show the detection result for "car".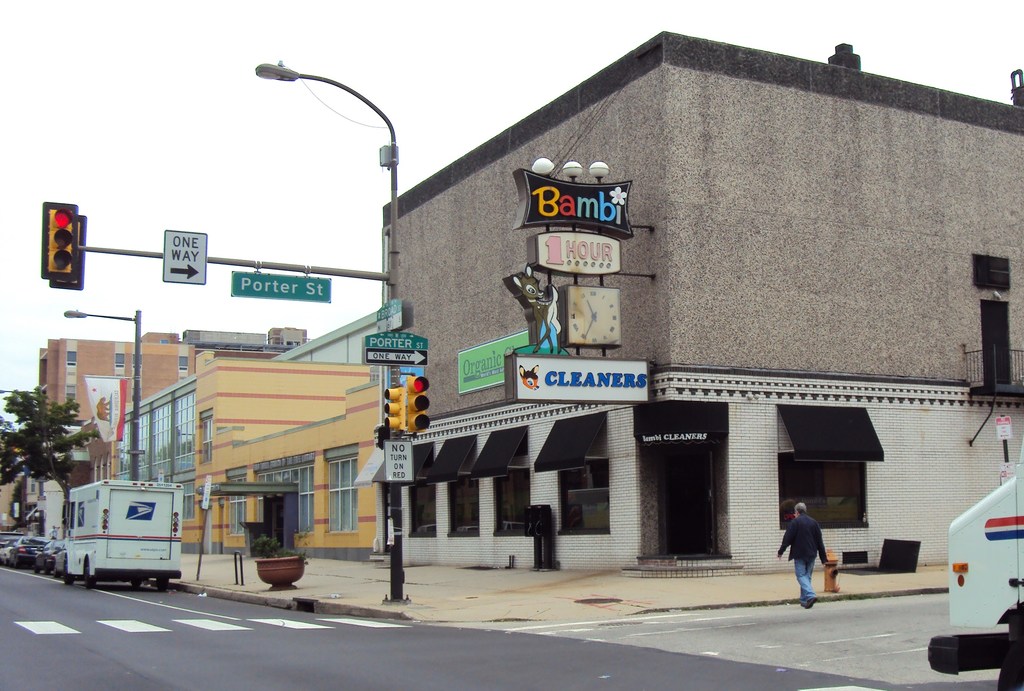
34, 537, 66, 576.
